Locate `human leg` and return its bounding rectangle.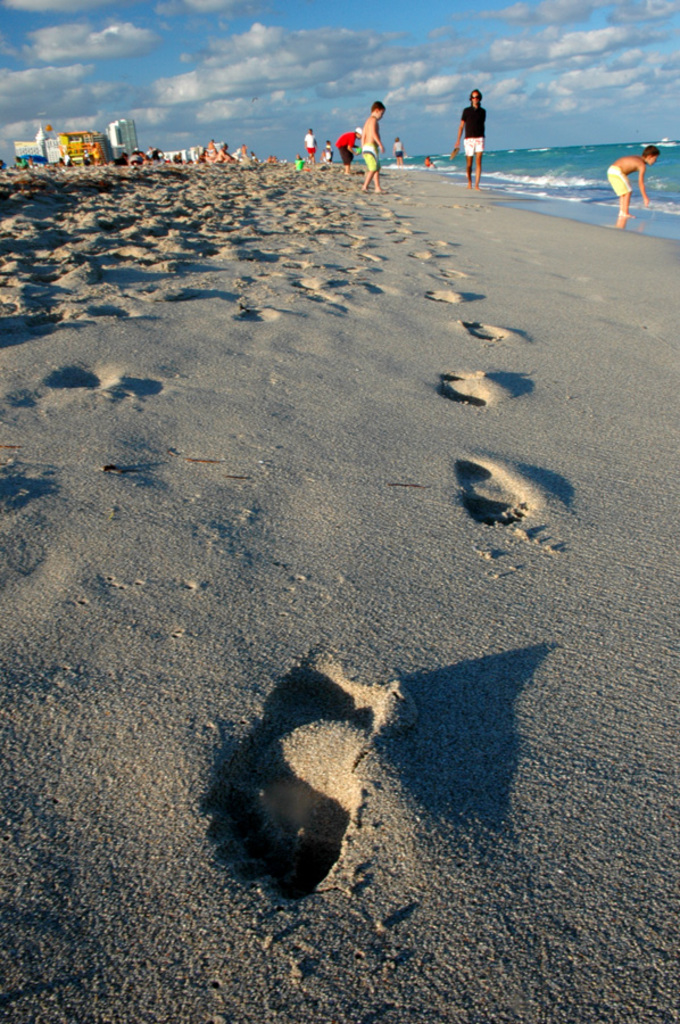
<bbox>608, 170, 632, 221</bbox>.
